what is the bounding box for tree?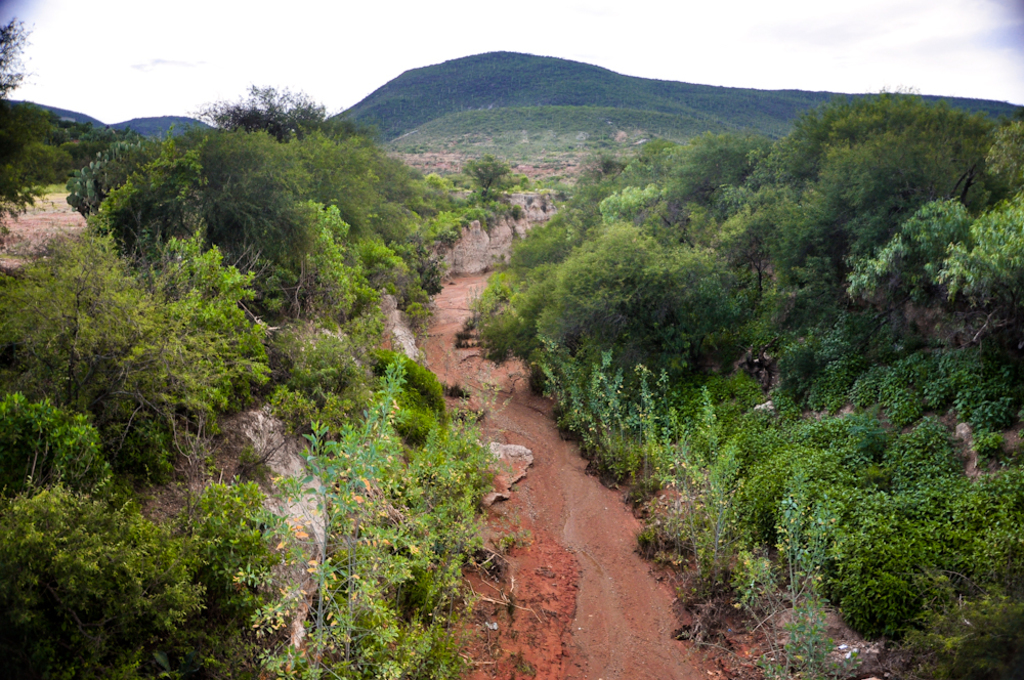
box(146, 243, 262, 427).
